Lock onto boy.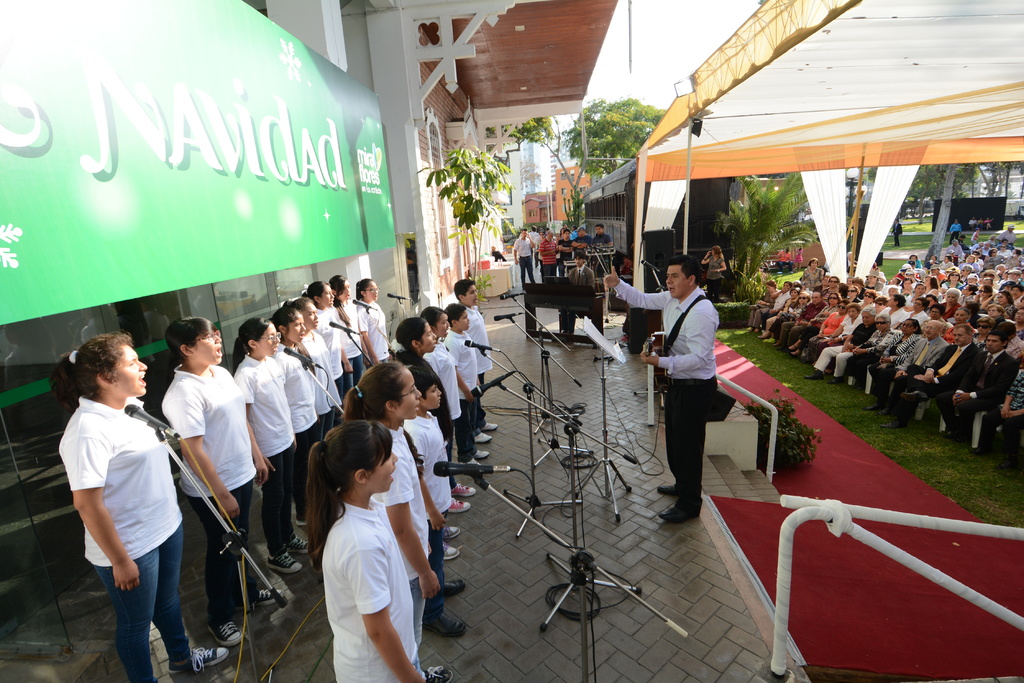
Locked: (454, 275, 493, 394).
